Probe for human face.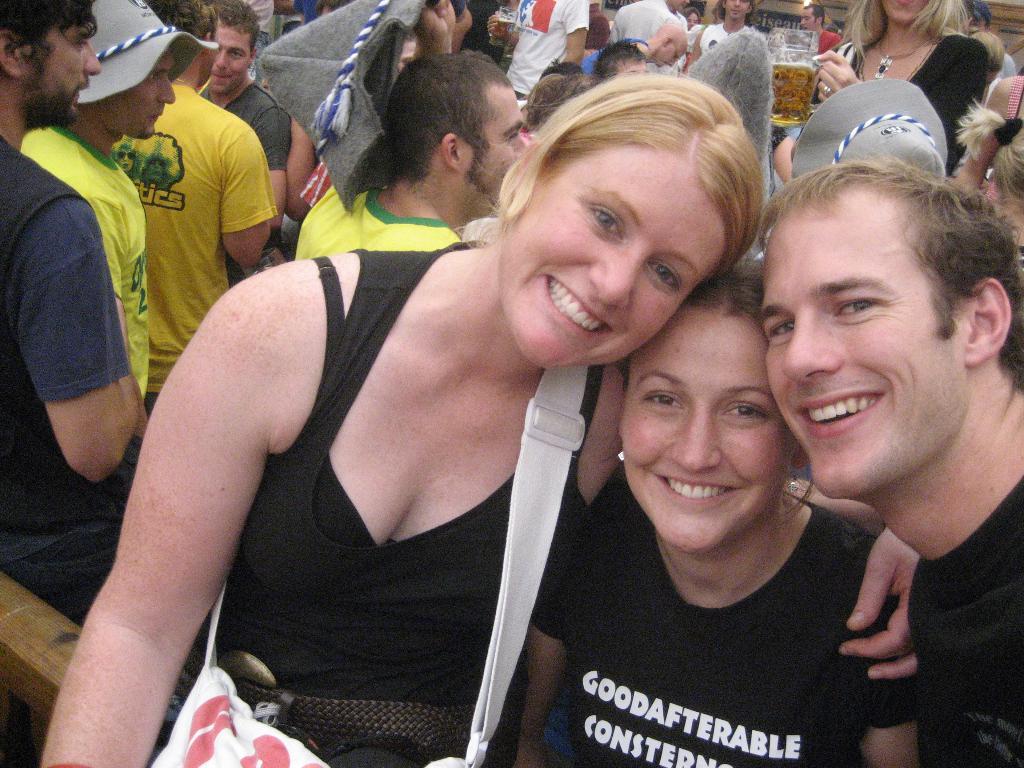
Probe result: [881,0,930,26].
